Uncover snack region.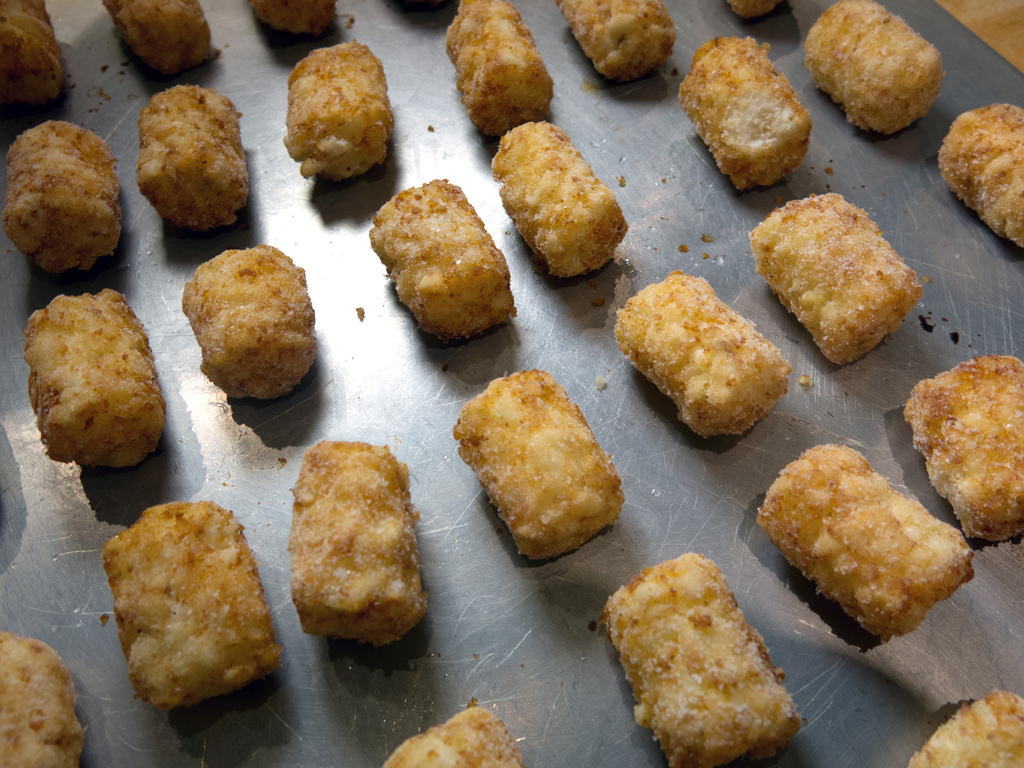
Uncovered: [803,0,938,137].
